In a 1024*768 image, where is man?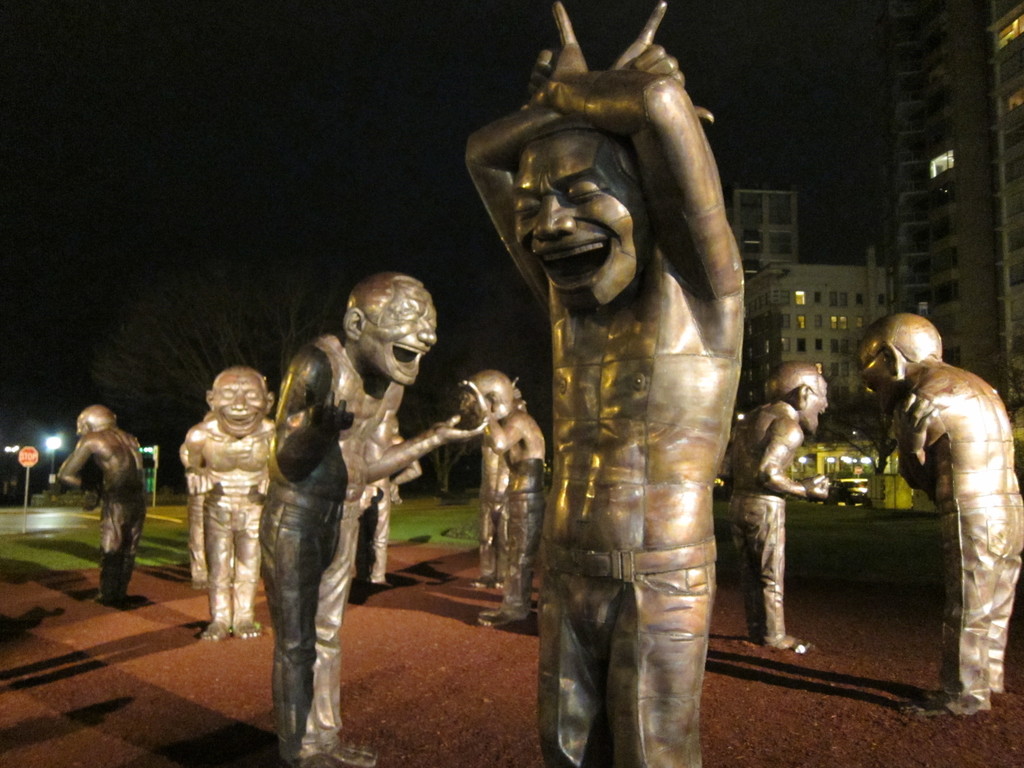
731:362:831:653.
